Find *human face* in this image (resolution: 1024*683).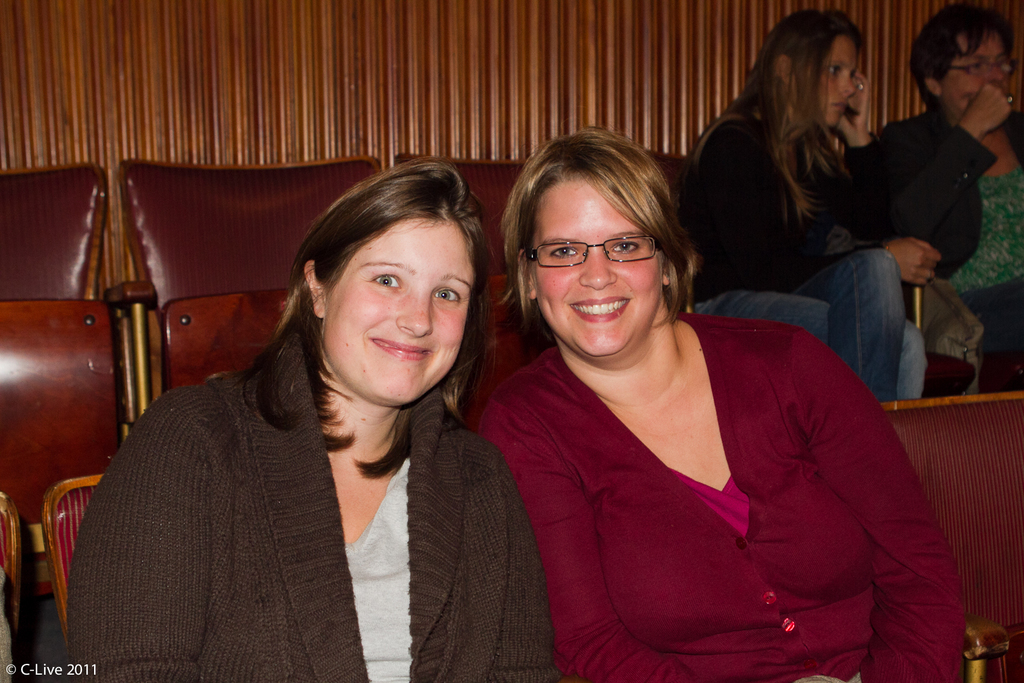
box=[945, 42, 1011, 109].
